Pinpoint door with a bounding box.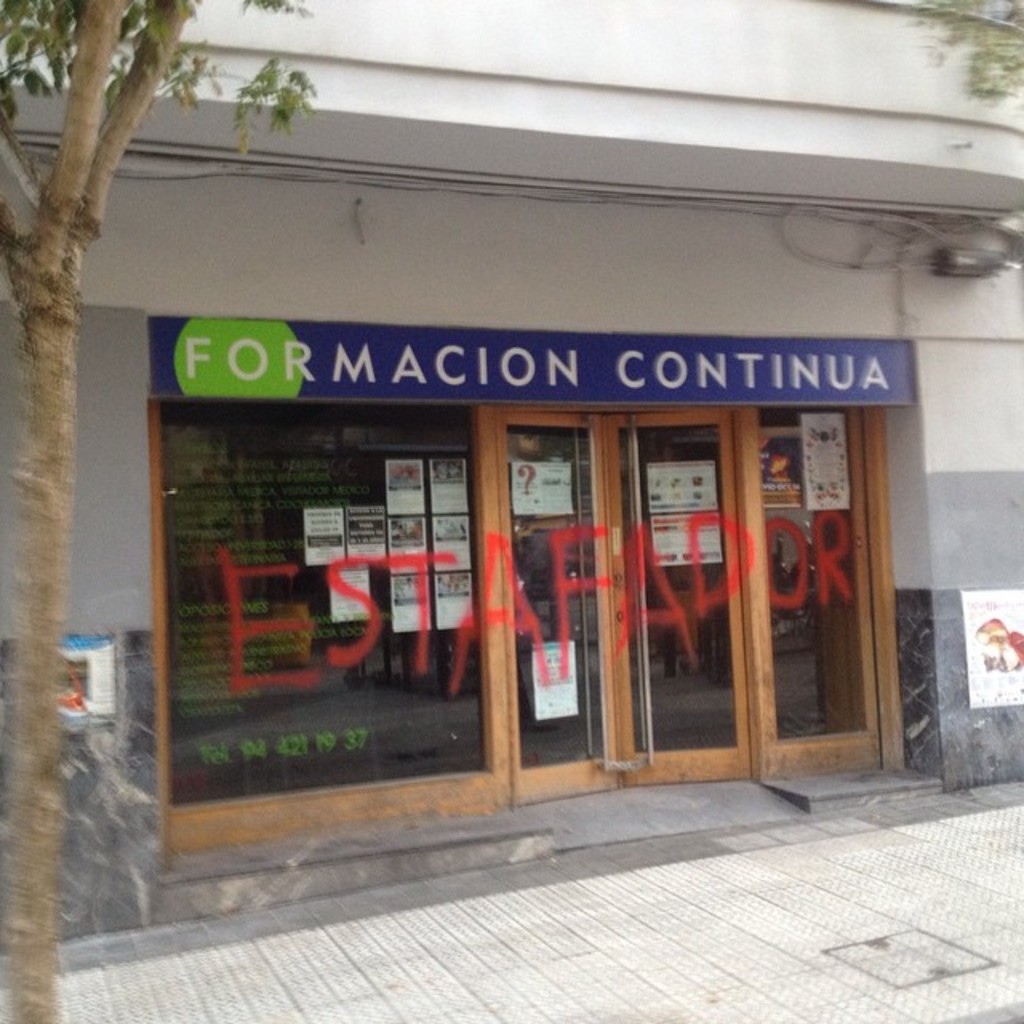
detection(477, 400, 760, 808).
